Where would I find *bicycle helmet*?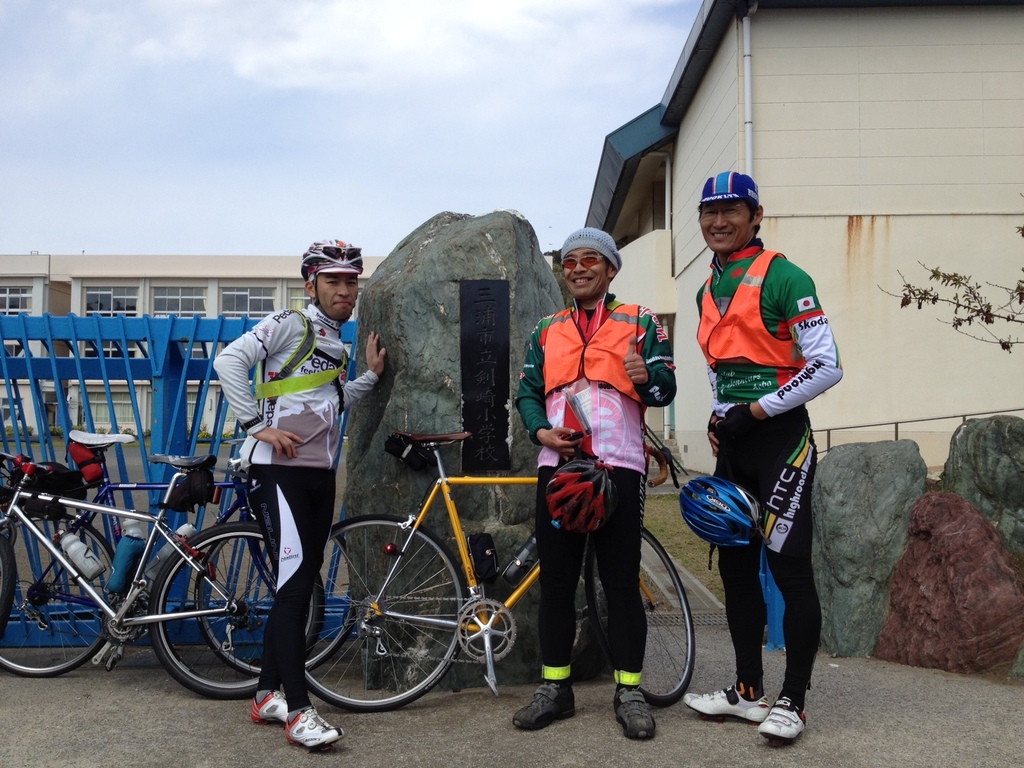
At region(670, 476, 769, 540).
